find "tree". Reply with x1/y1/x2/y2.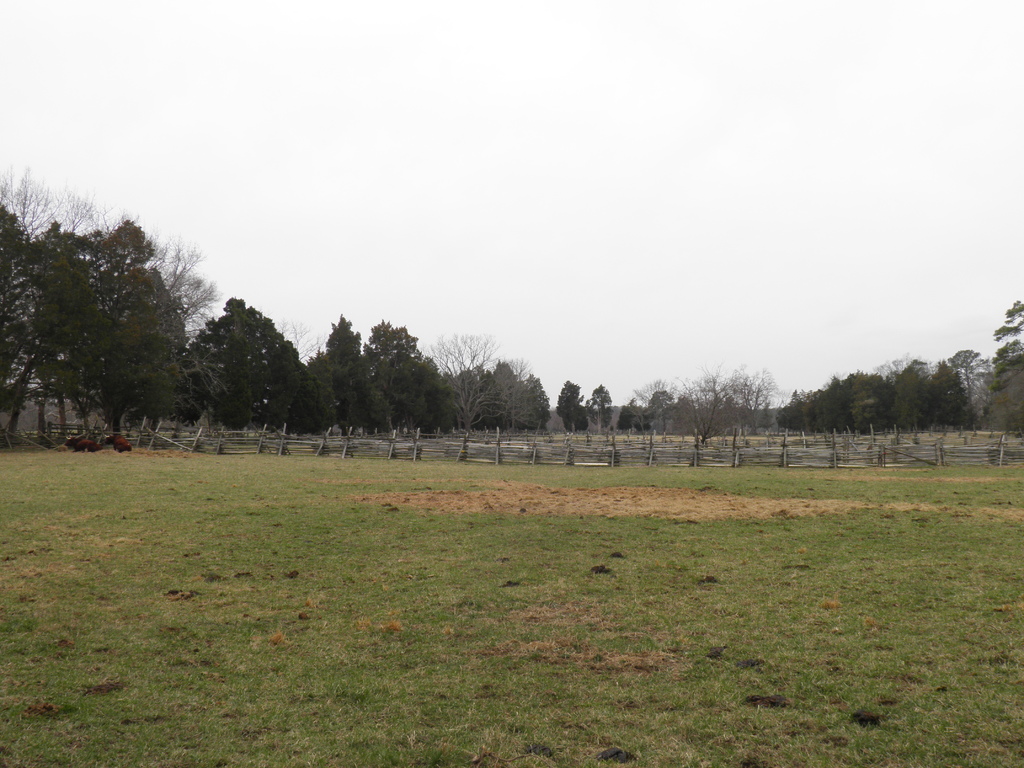
520/373/547/450.
